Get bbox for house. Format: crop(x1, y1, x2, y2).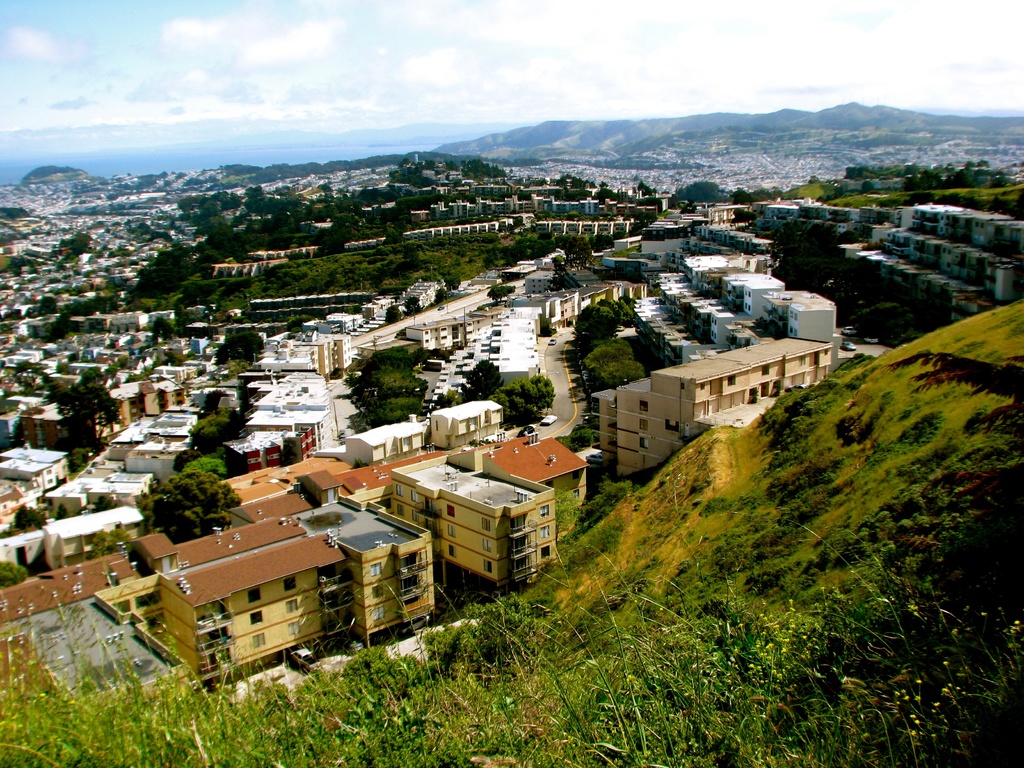
crop(0, 236, 30, 259).
